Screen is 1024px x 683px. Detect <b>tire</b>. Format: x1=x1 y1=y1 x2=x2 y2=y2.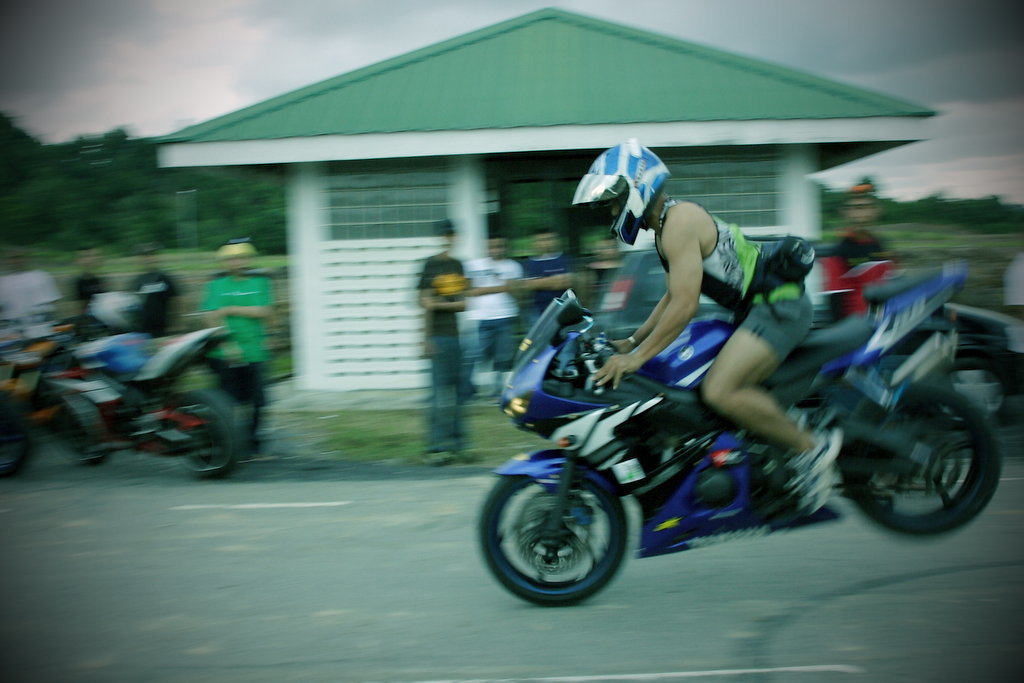
x1=944 y1=357 x2=1009 y2=428.
